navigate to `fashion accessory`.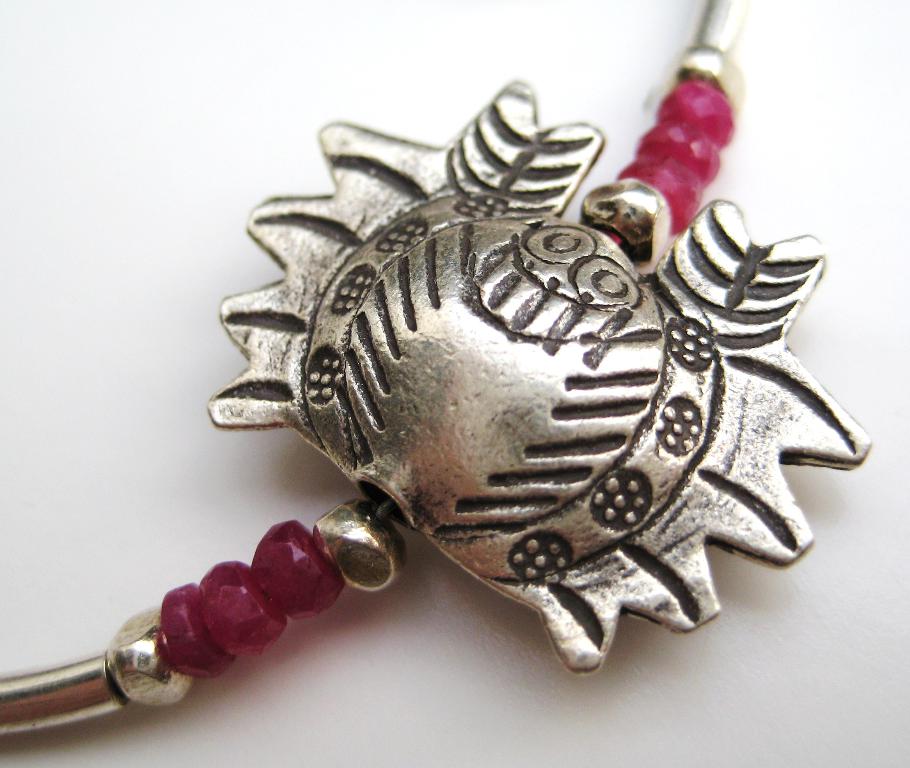
Navigation target: select_region(0, 0, 874, 740).
